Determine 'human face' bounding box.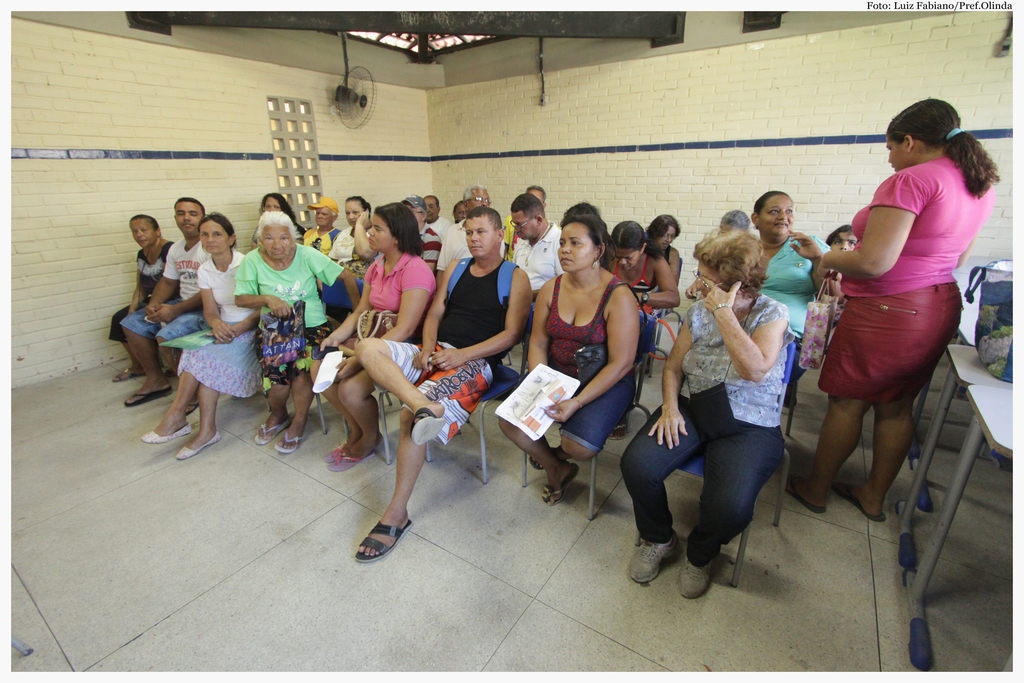
Determined: <bbox>317, 209, 333, 233</bbox>.
